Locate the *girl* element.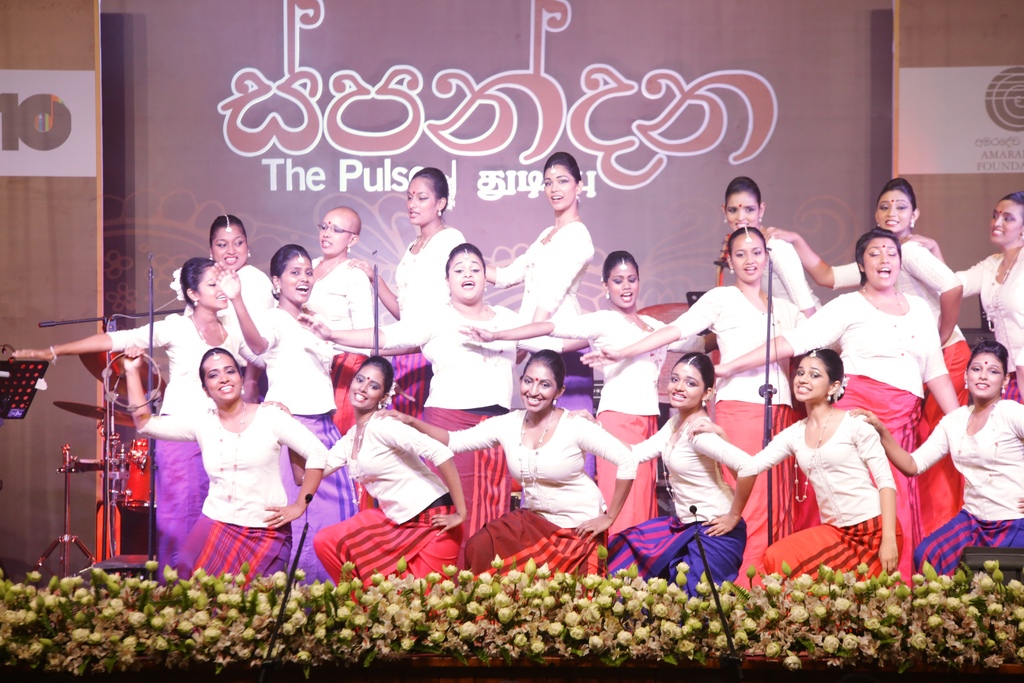
Element bbox: 847, 341, 1023, 579.
